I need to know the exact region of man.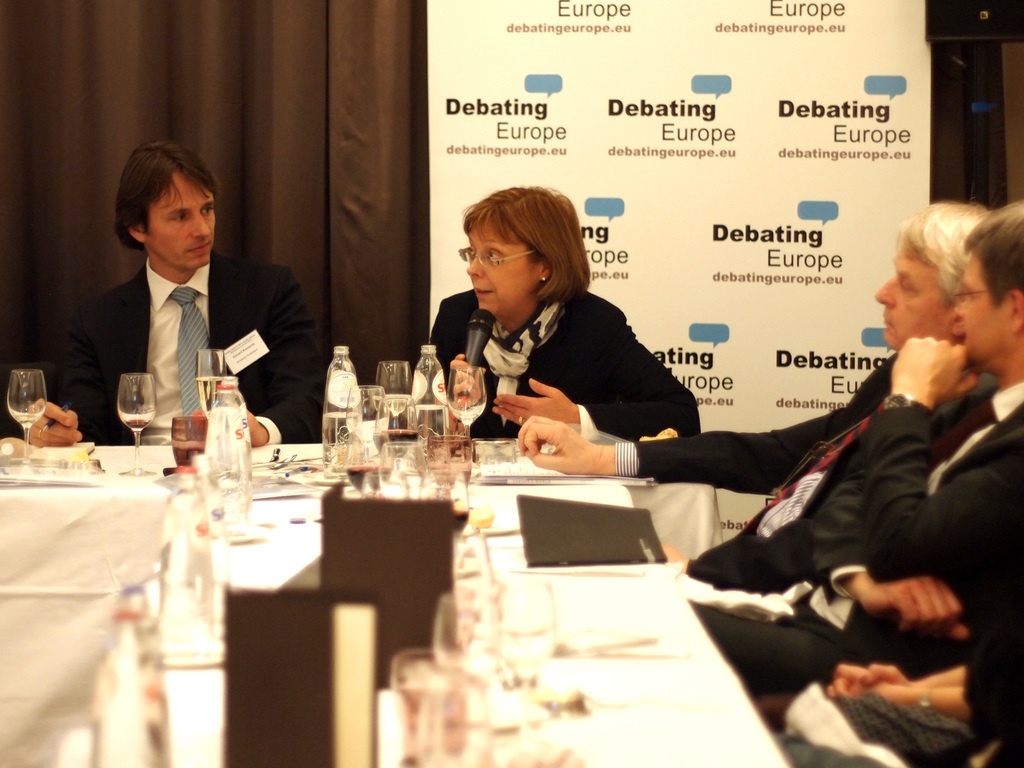
Region: Rect(25, 138, 314, 447).
